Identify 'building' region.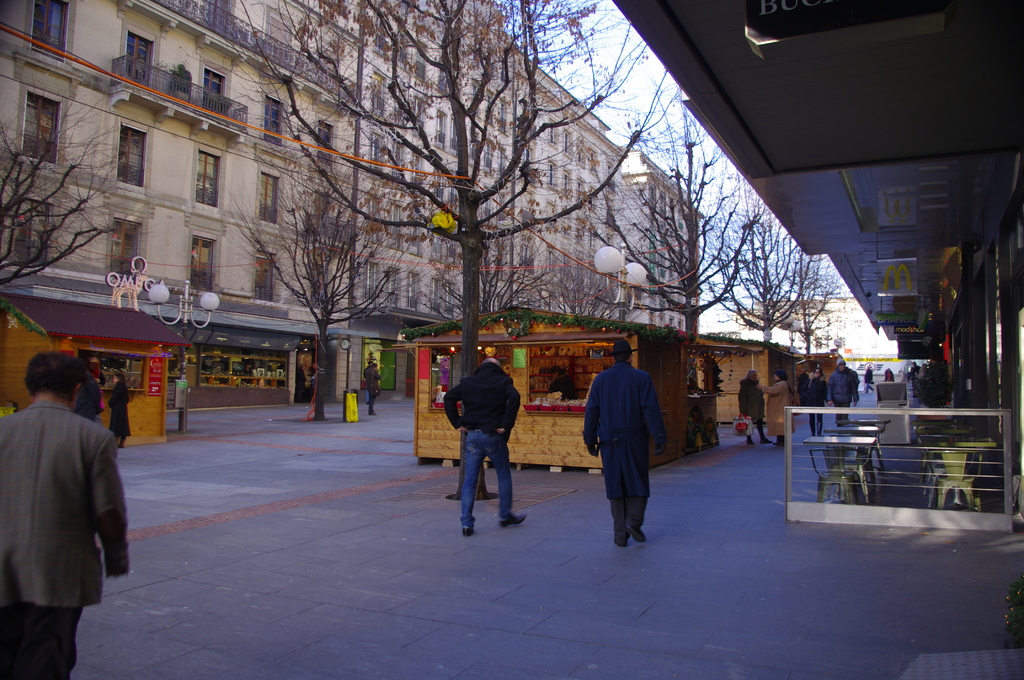
Region: 0 0 347 417.
